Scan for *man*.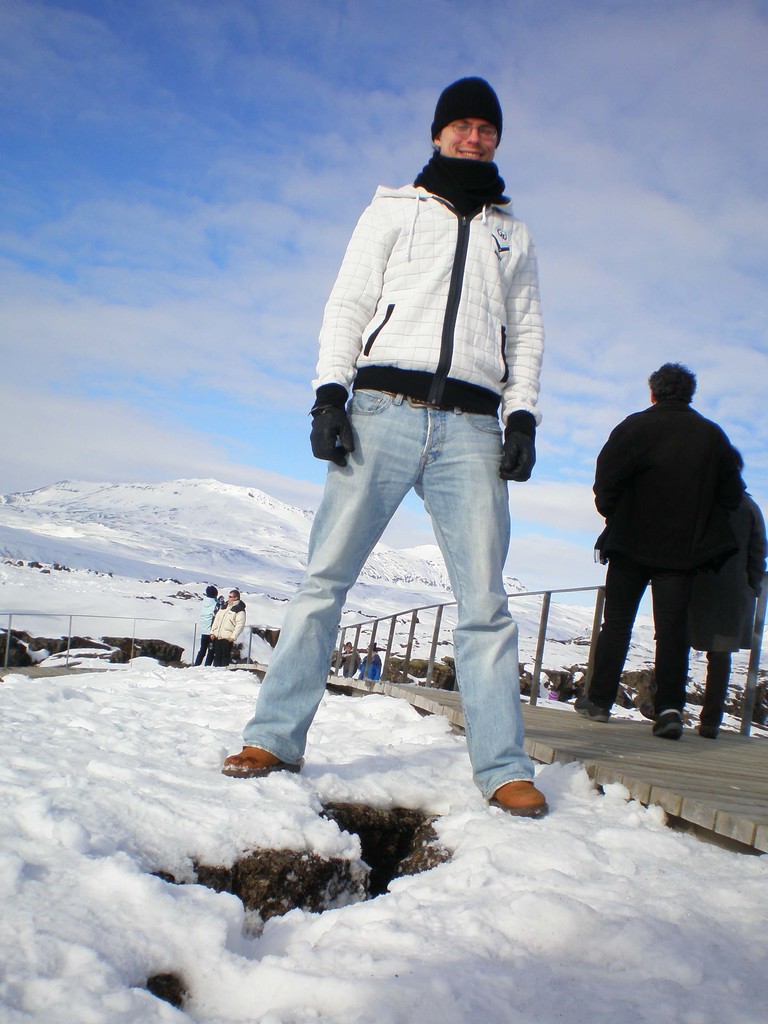
Scan result: [x1=217, y1=76, x2=554, y2=827].
